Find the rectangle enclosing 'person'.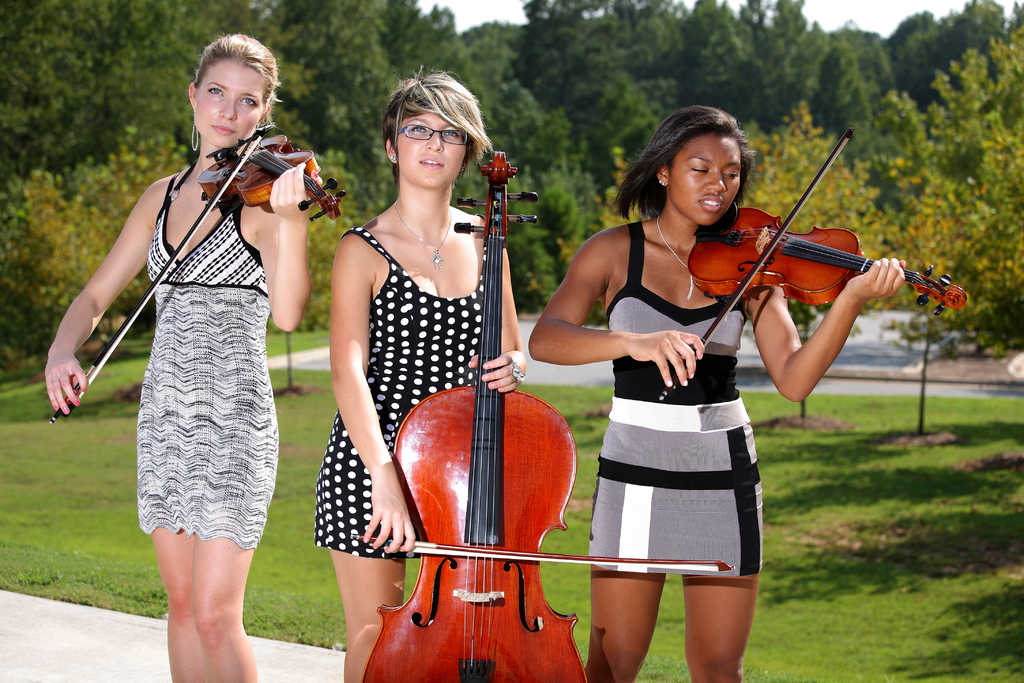
312:62:526:682.
